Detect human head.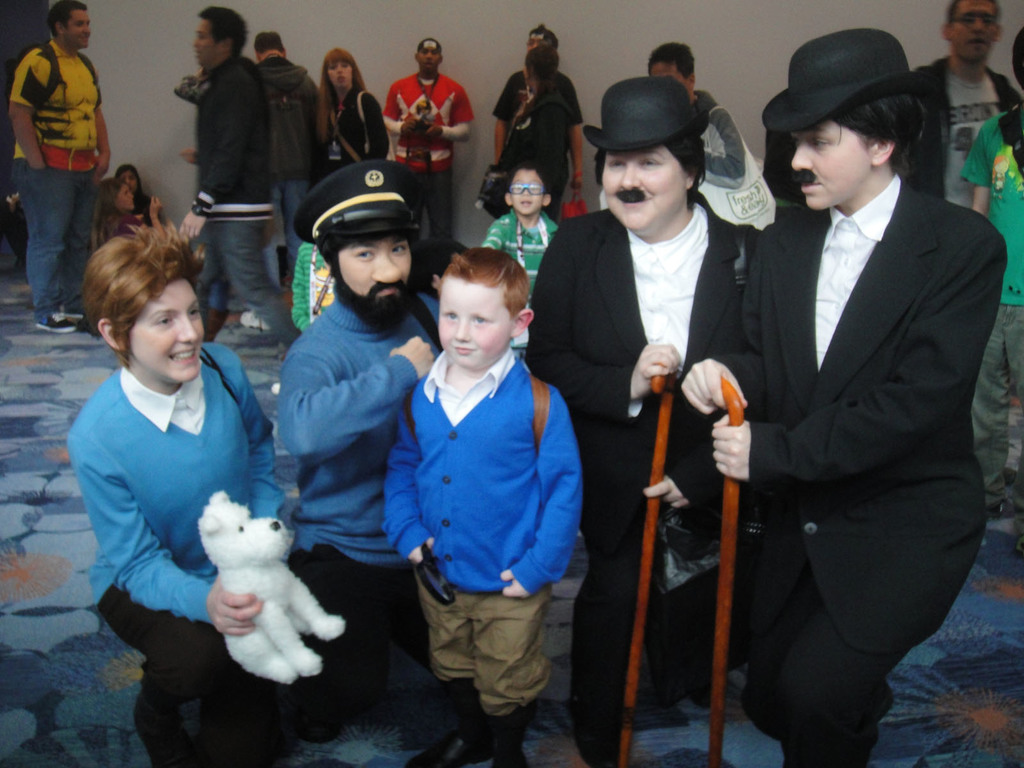
Detected at <bbox>114, 163, 141, 196</bbox>.
